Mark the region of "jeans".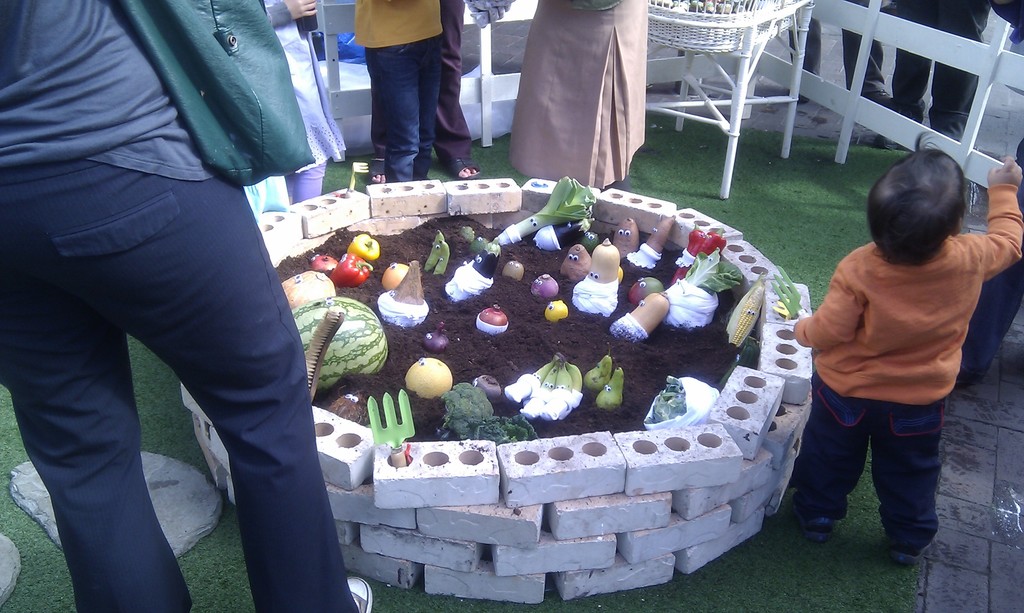
Region: <bbox>364, 35, 442, 184</bbox>.
